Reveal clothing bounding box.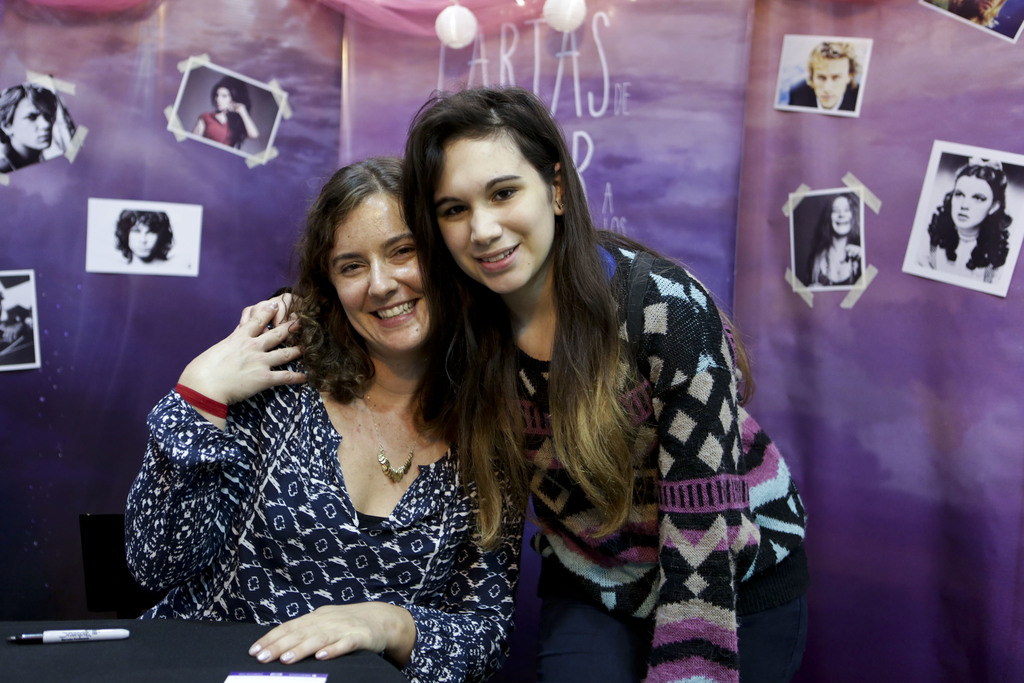
Revealed: bbox=(774, 77, 860, 111).
